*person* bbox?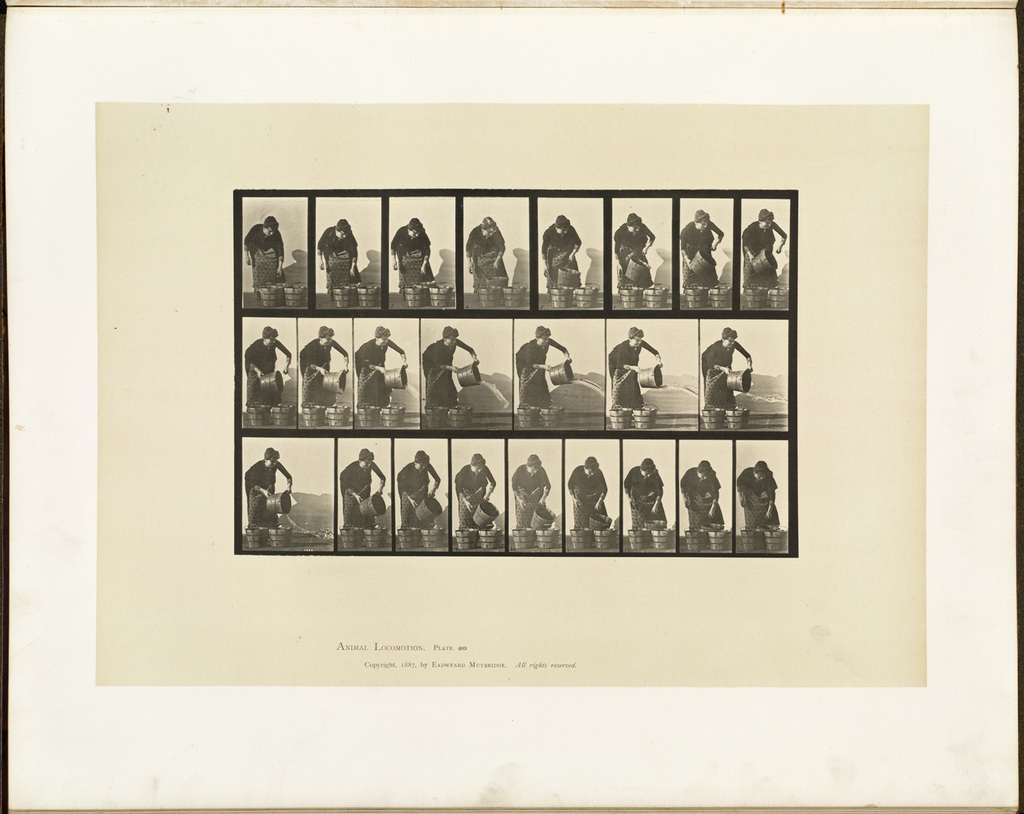
<bbox>355, 330, 404, 415</bbox>
